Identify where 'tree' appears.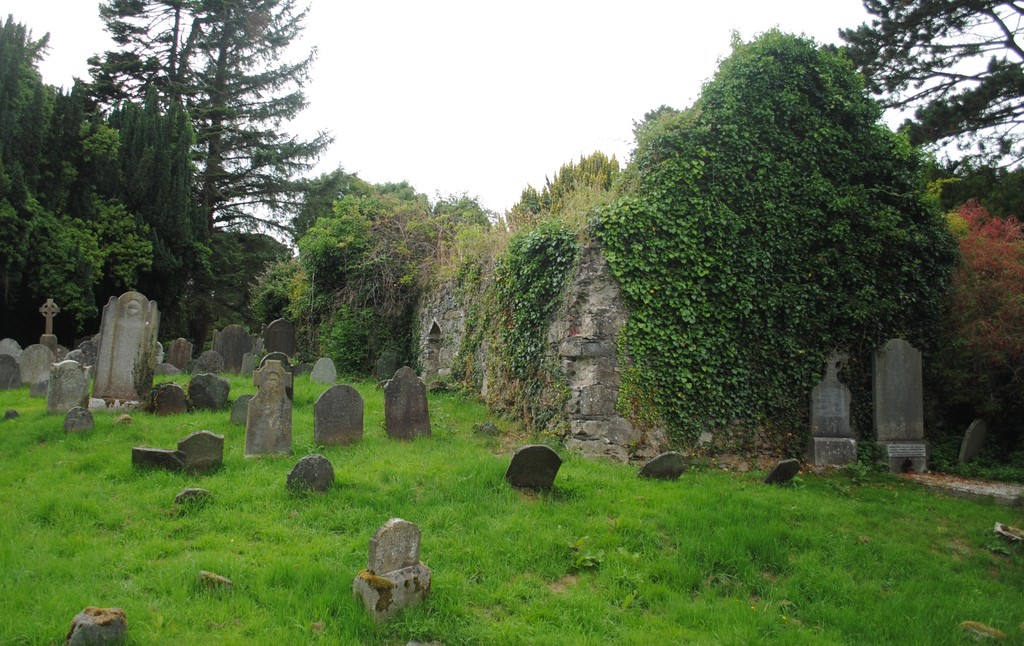
Appears at left=829, top=0, right=1023, bottom=222.
